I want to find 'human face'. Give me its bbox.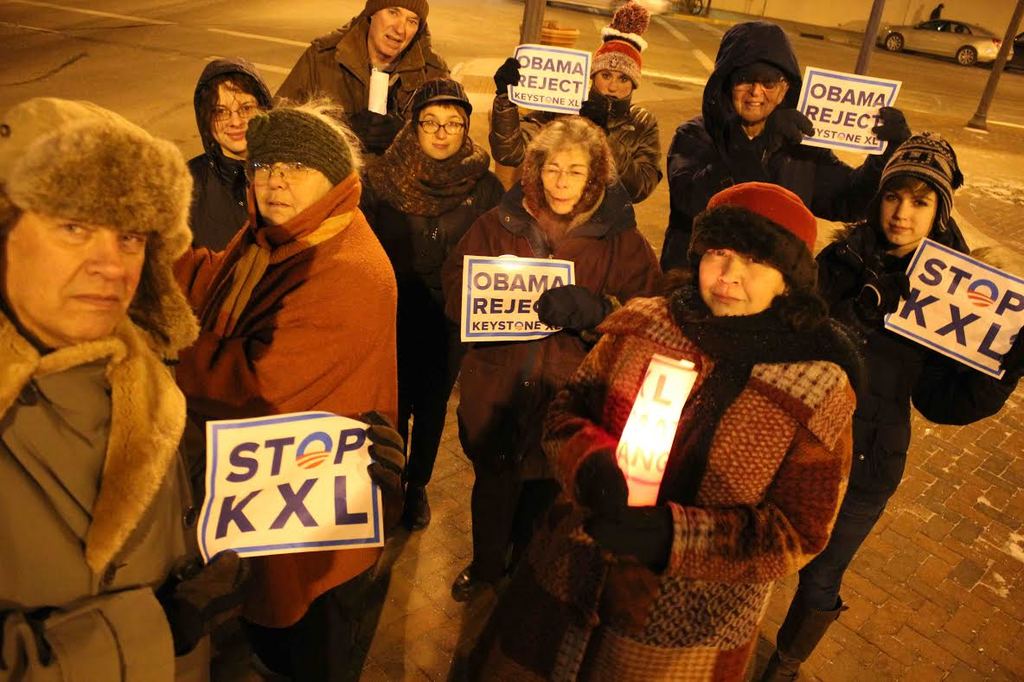
Rect(592, 73, 631, 99).
